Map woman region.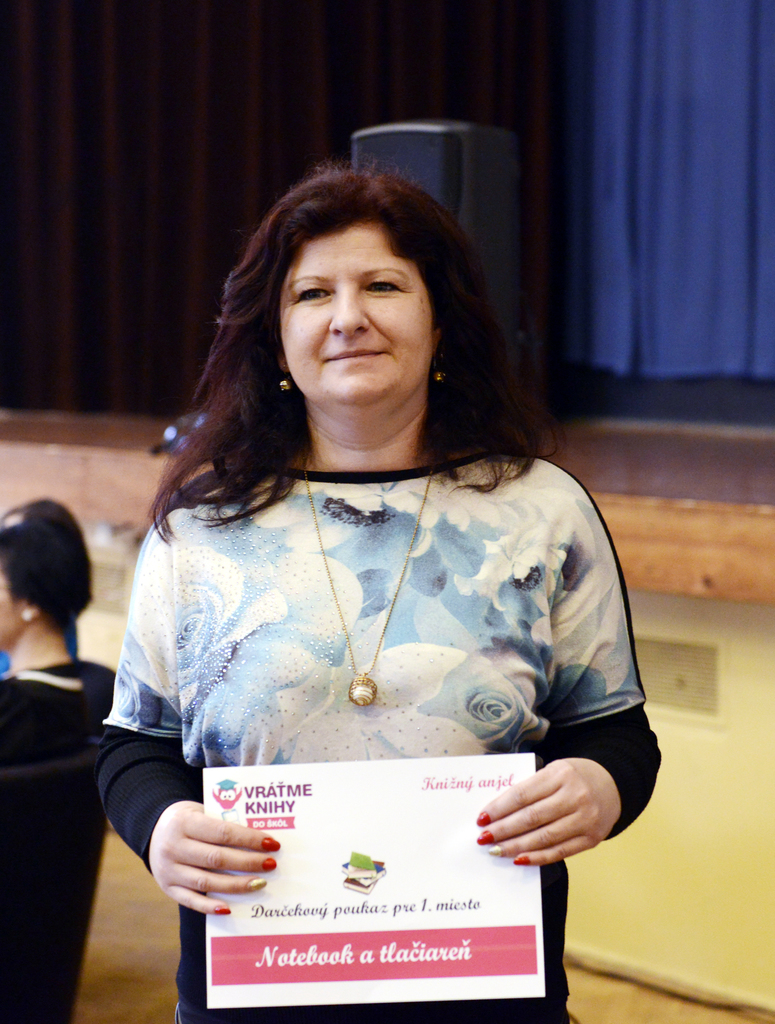
Mapped to [1, 505, 139, 707].
